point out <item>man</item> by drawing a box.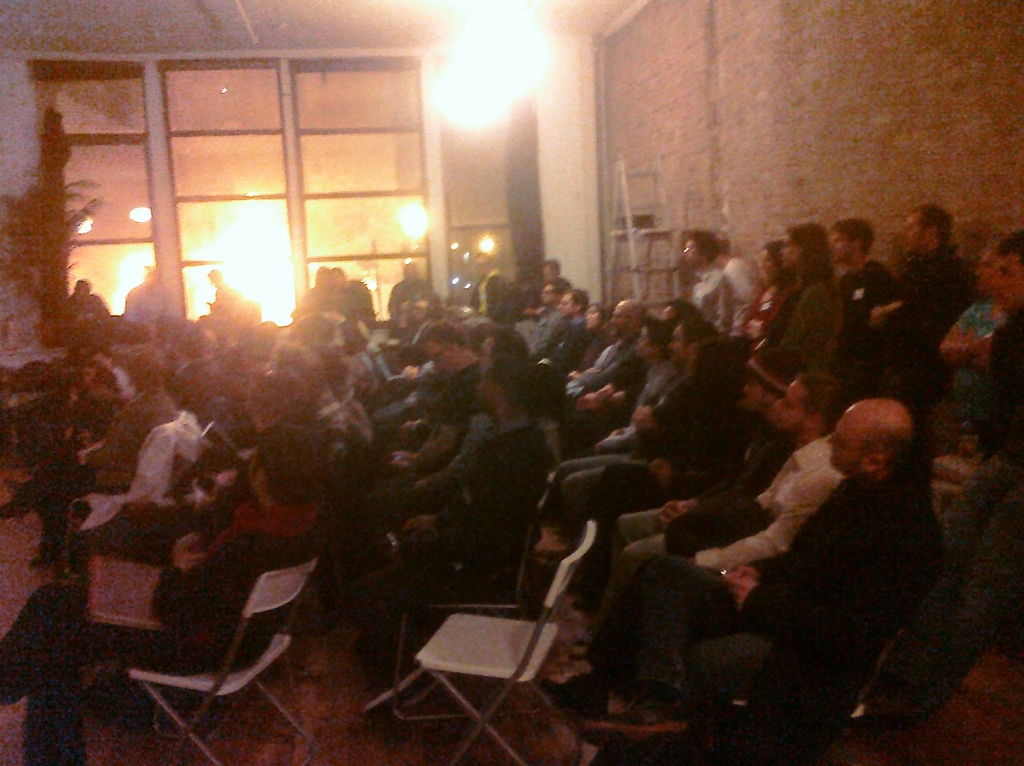
[x1=337, y1=317, x2=557, y2=514].
